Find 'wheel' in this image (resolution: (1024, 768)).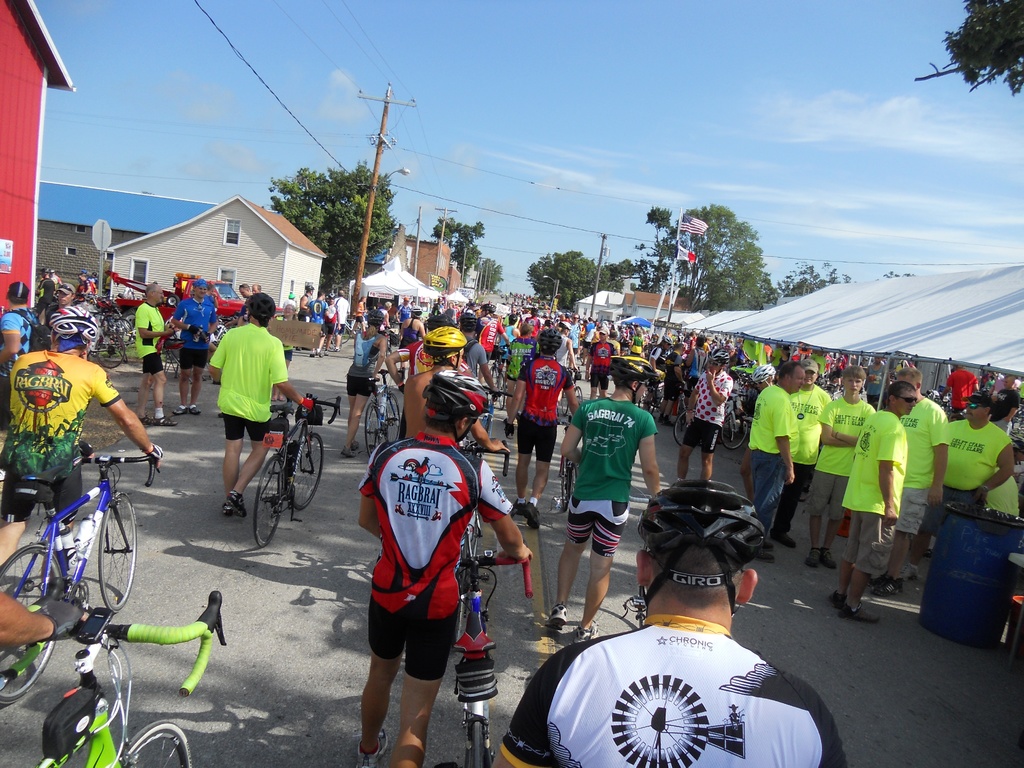
rect(93, 332, 129, 367).
